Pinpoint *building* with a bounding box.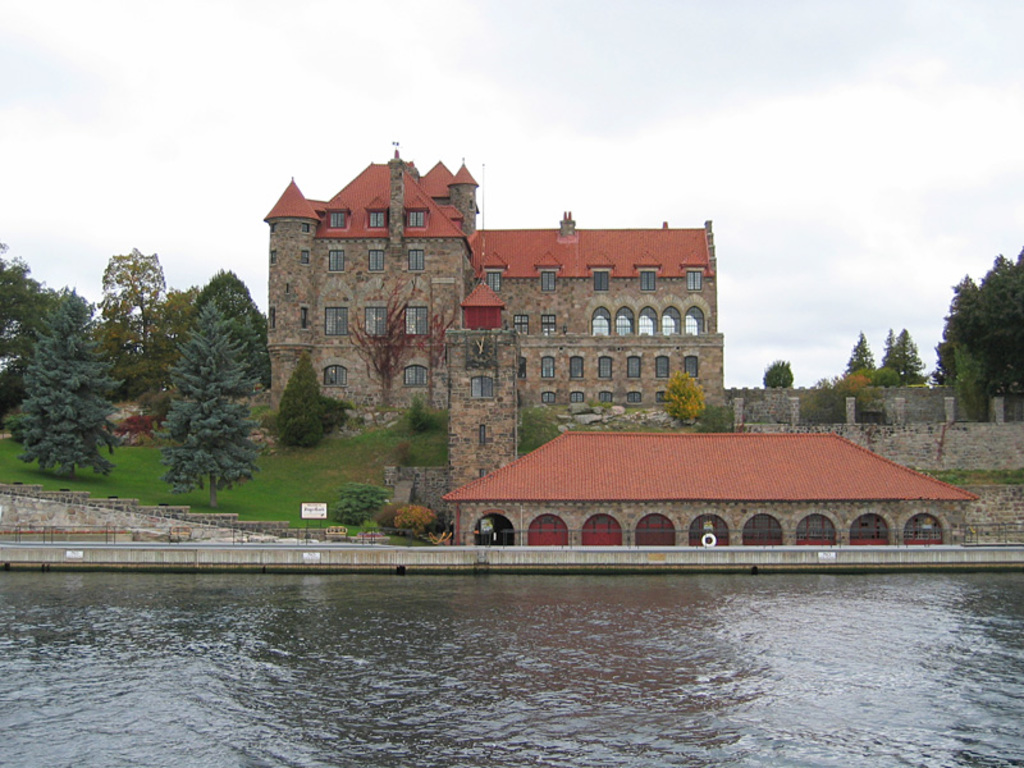
x1=261 y1=143 x2=730 y2=433.
